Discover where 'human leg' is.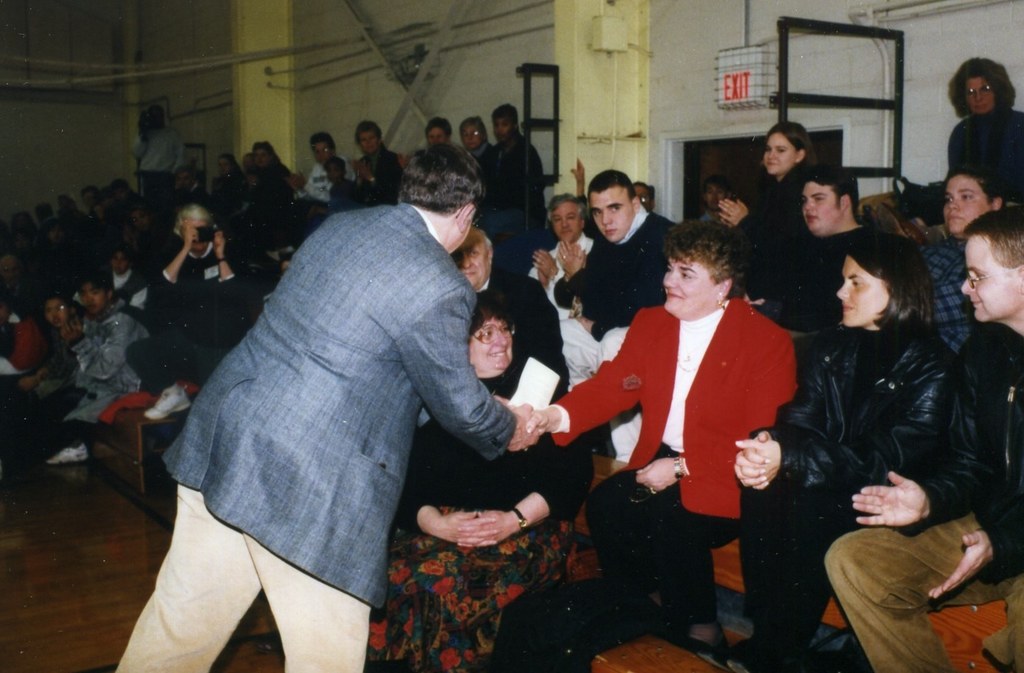
Discovered at rect(130, 328, 205, 427).
